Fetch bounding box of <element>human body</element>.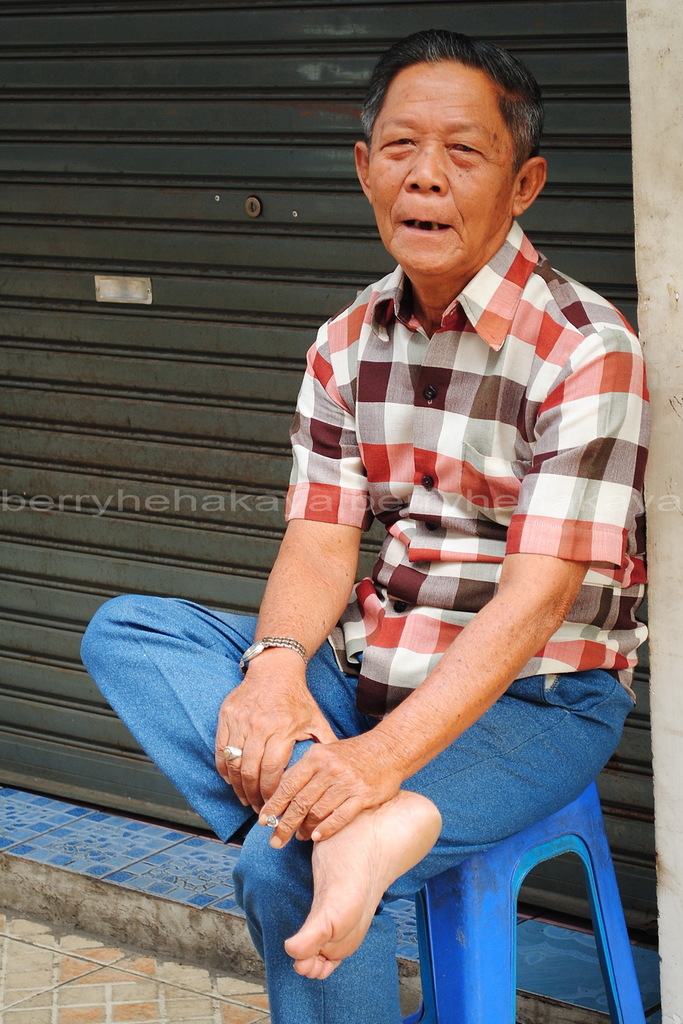
Bbox: bbox(214, 102, 678, 1023).
